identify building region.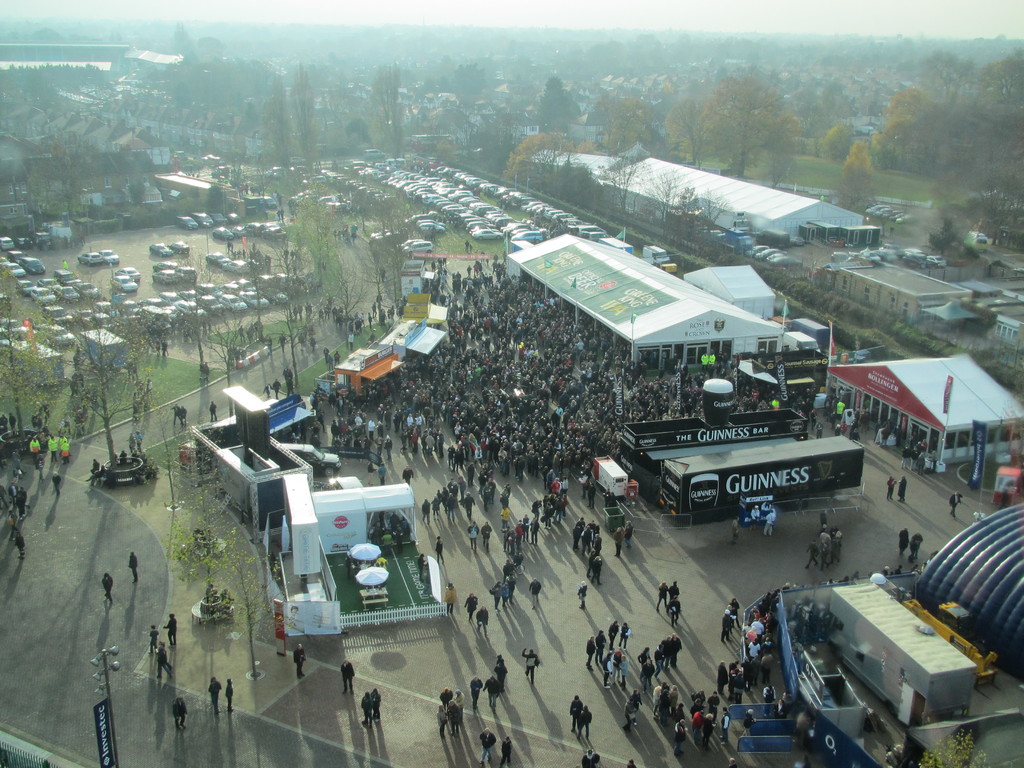
Region: (x1=508, y1=225, x2=793, y2=385).
